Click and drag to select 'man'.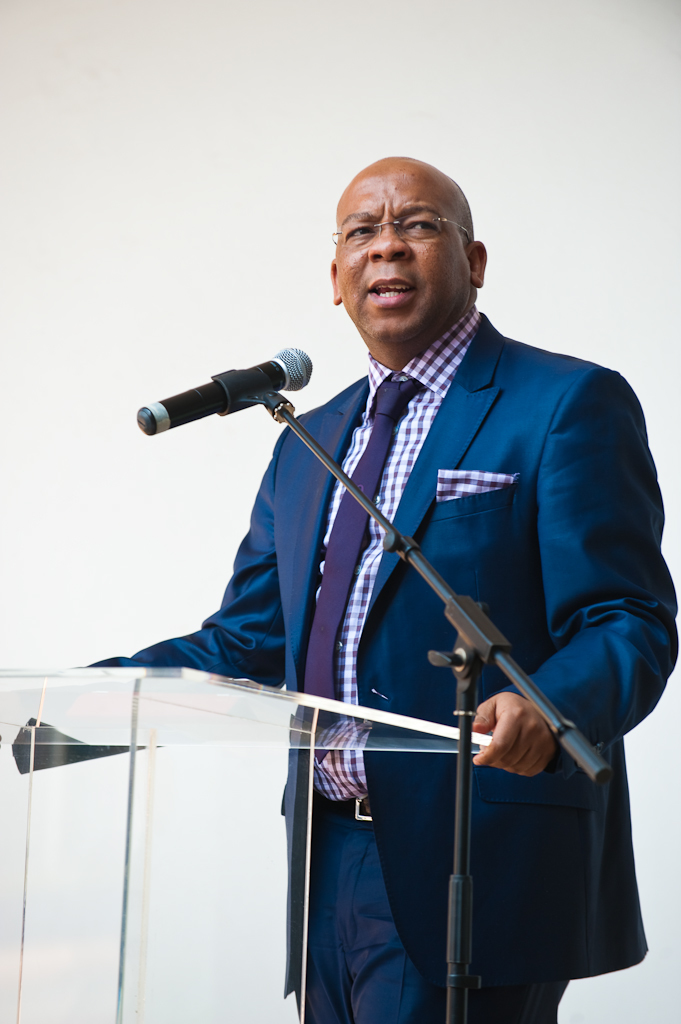
Selection: {"left": 129, "top": 155, "right": 657, "bottom": 1022}.
